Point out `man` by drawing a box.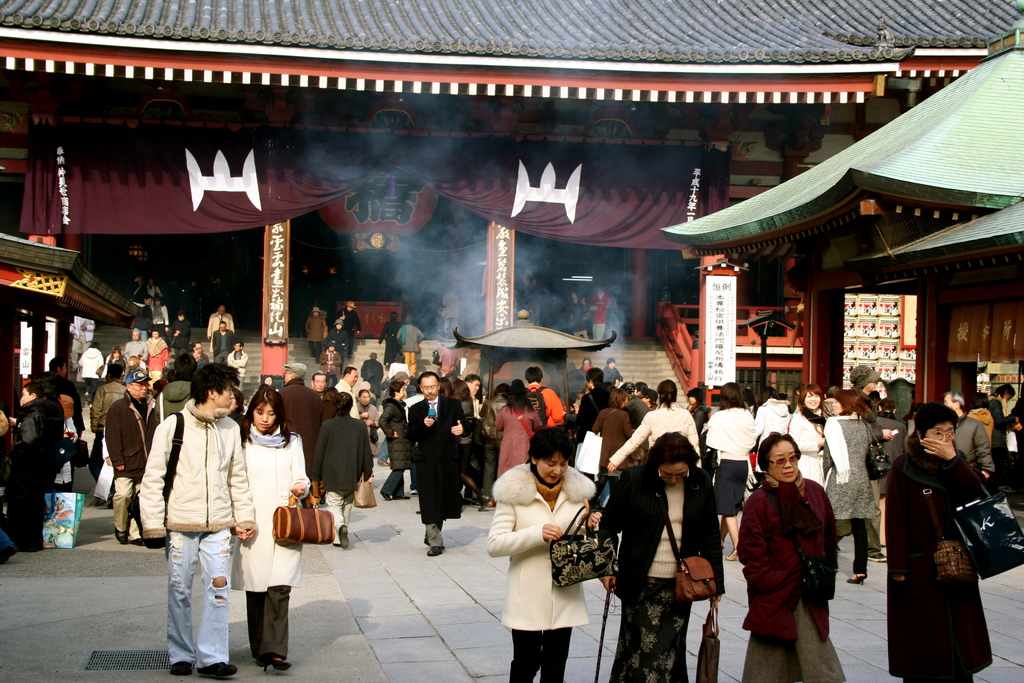
<bbox>40, 355, 84, 439</bbox>.
